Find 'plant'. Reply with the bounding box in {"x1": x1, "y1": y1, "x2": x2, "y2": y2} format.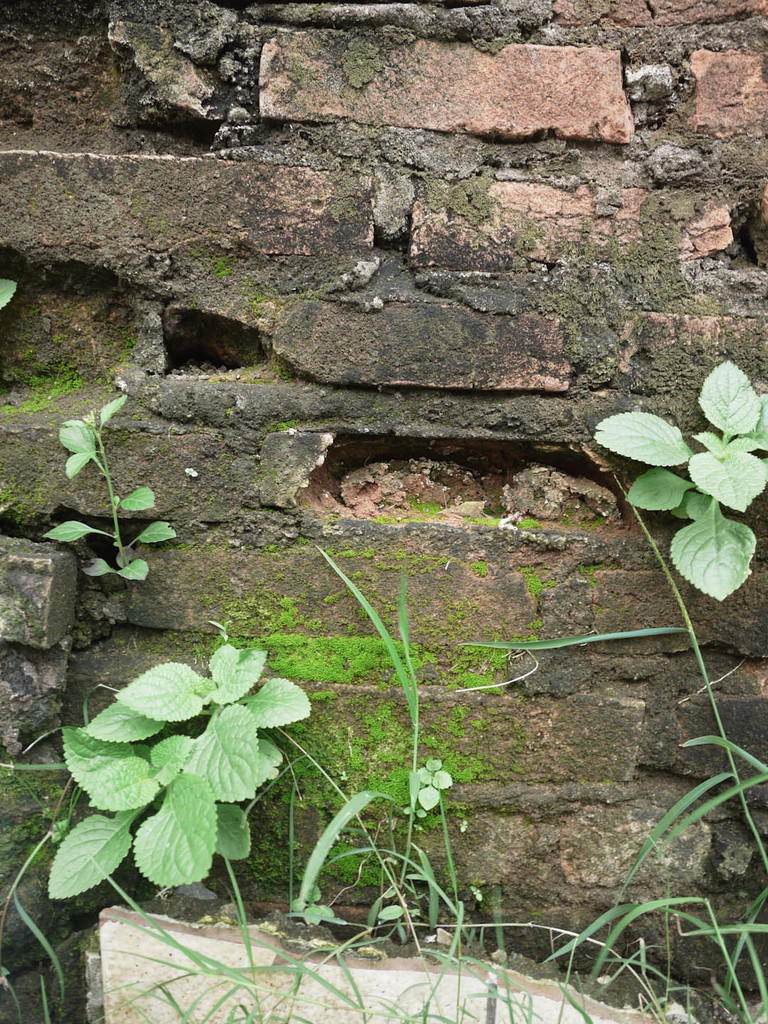
{"x1": 406, "y1": 750, "x2": 454, "y2": 813}.
